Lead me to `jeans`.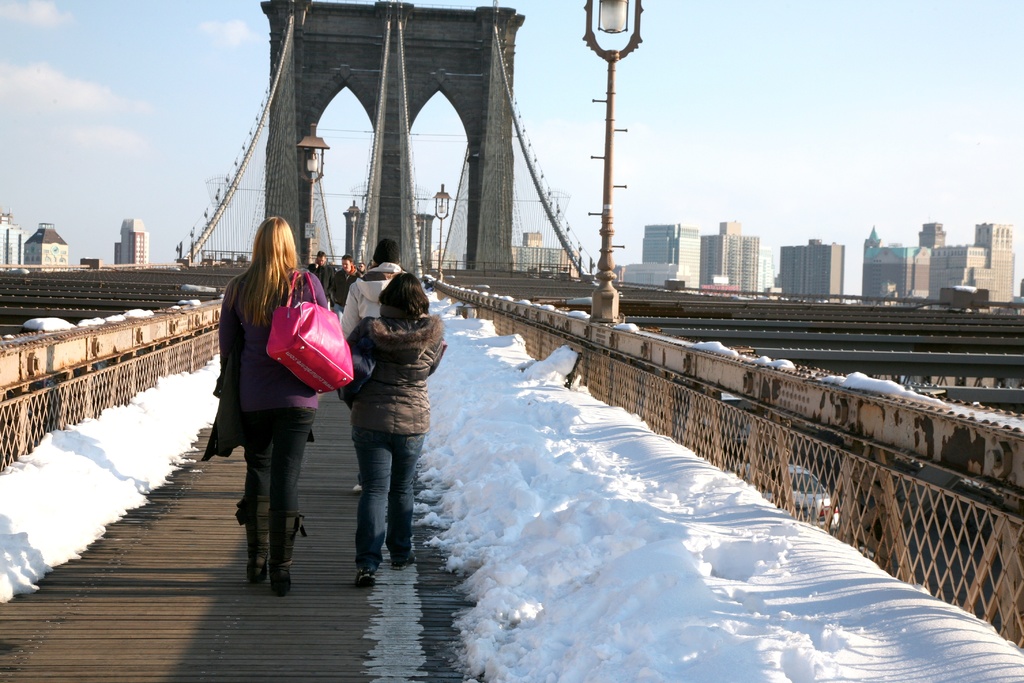
Lead to [left=339, top=416, right=422, bottom=579].
